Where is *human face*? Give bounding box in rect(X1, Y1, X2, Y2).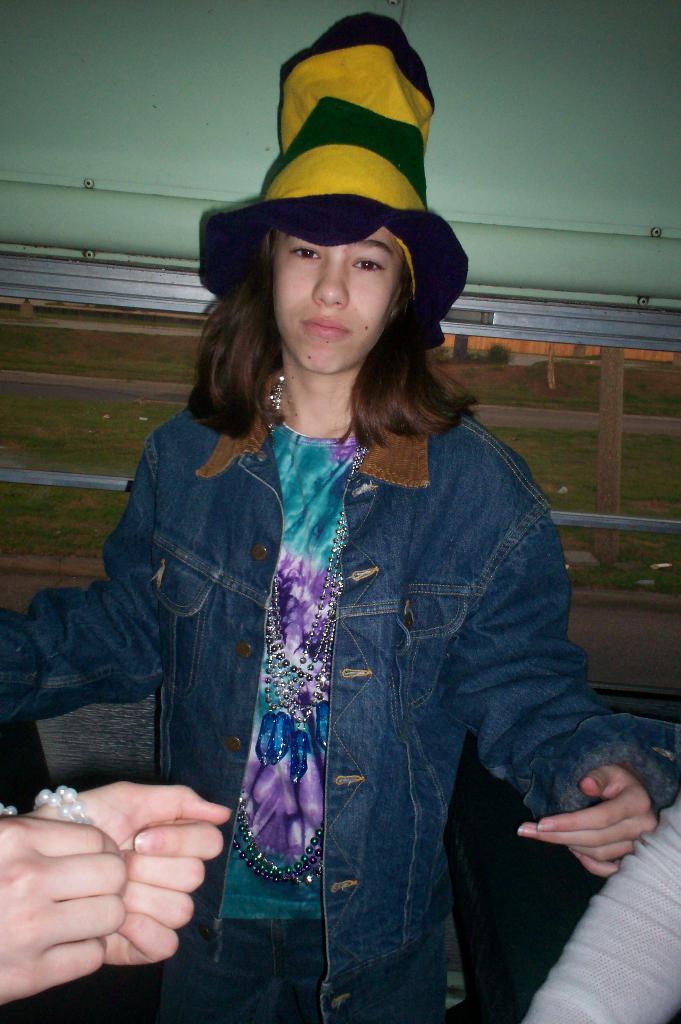
rect(274, 227, 400, 377).
